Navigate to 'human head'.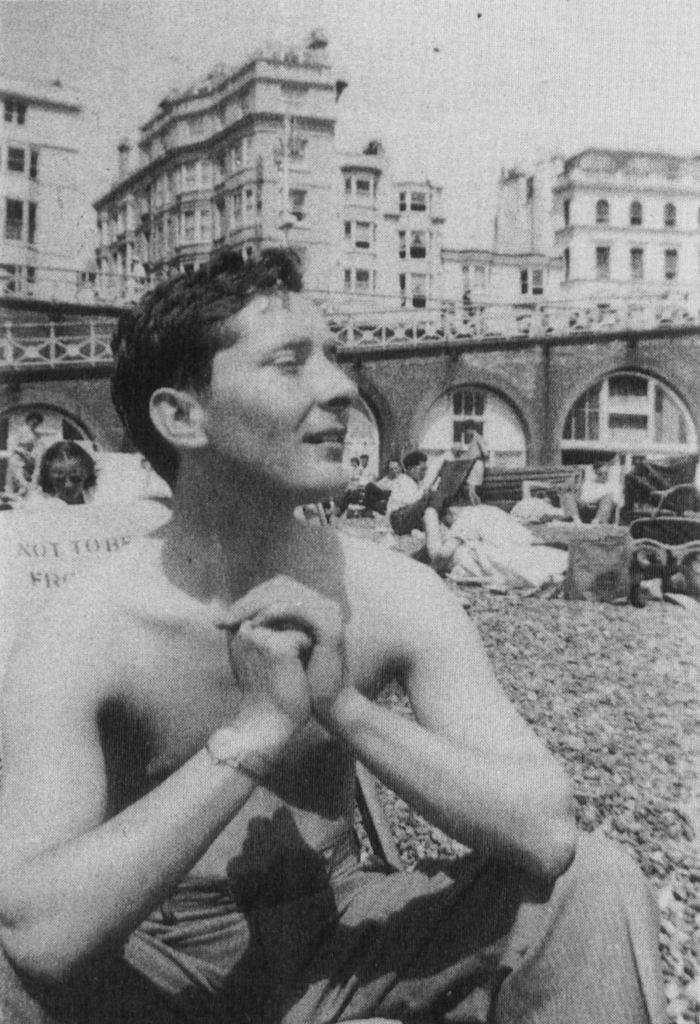
Navigation target: locate(134, 241, 356, 456).
